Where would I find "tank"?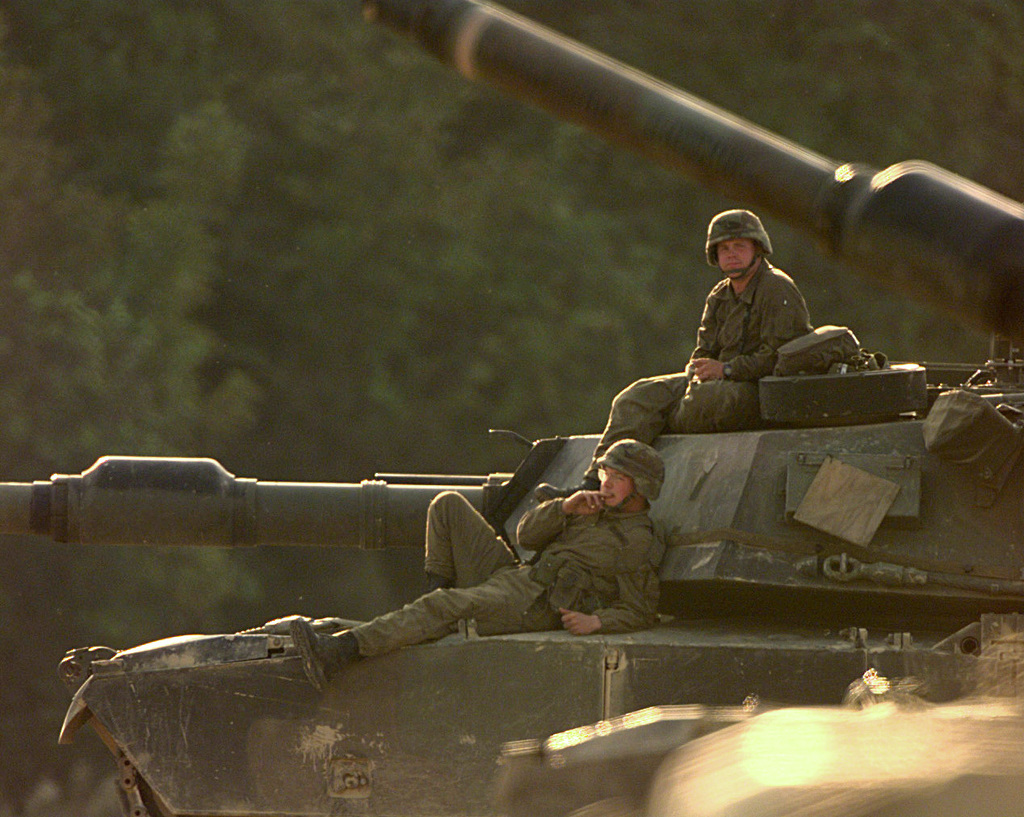
At region(0, 324, 1022, 816).
